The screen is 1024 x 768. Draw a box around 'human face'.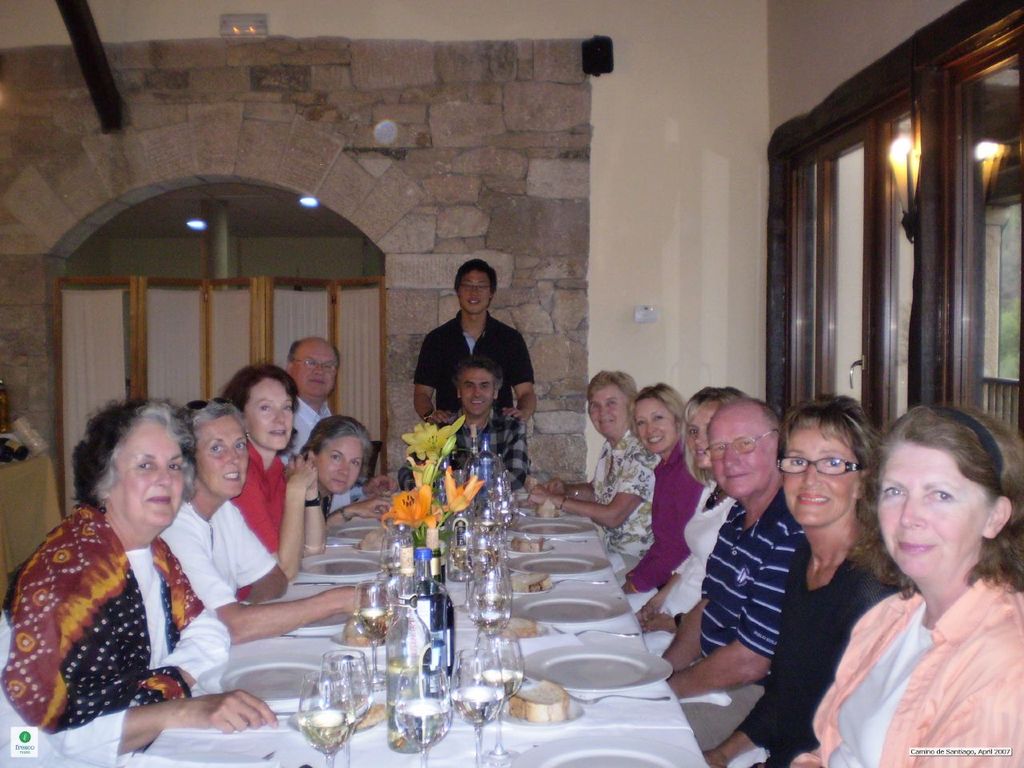
select_region(295, 346, 337, 390).
